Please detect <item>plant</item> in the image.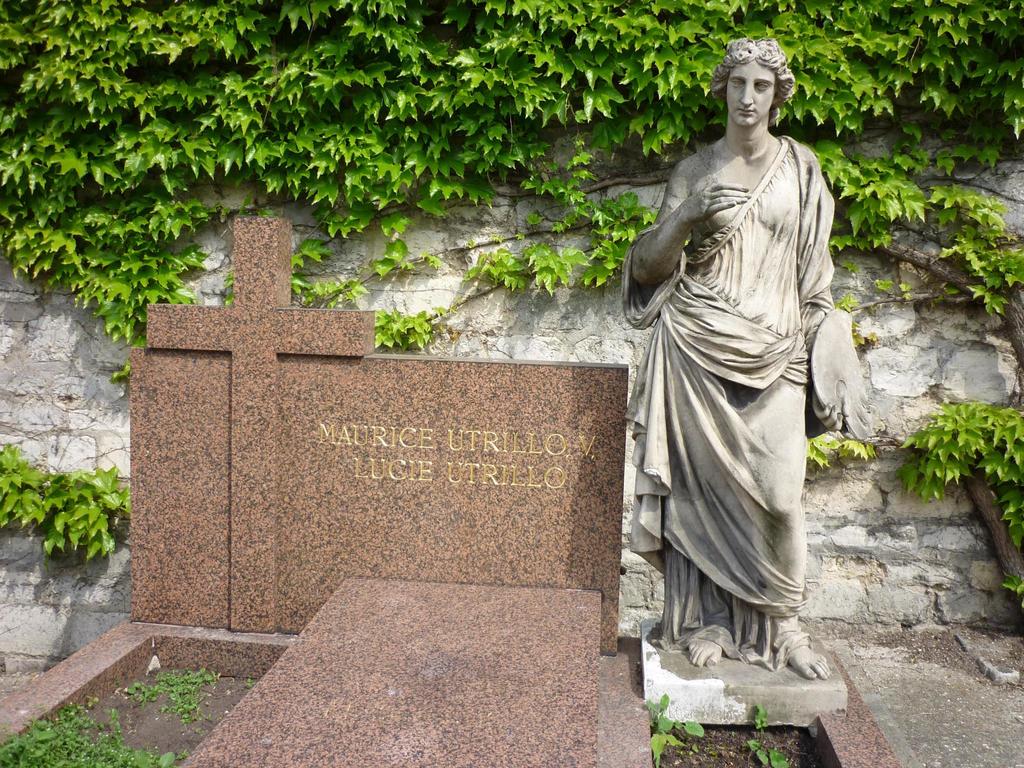
826:143:908:221.
